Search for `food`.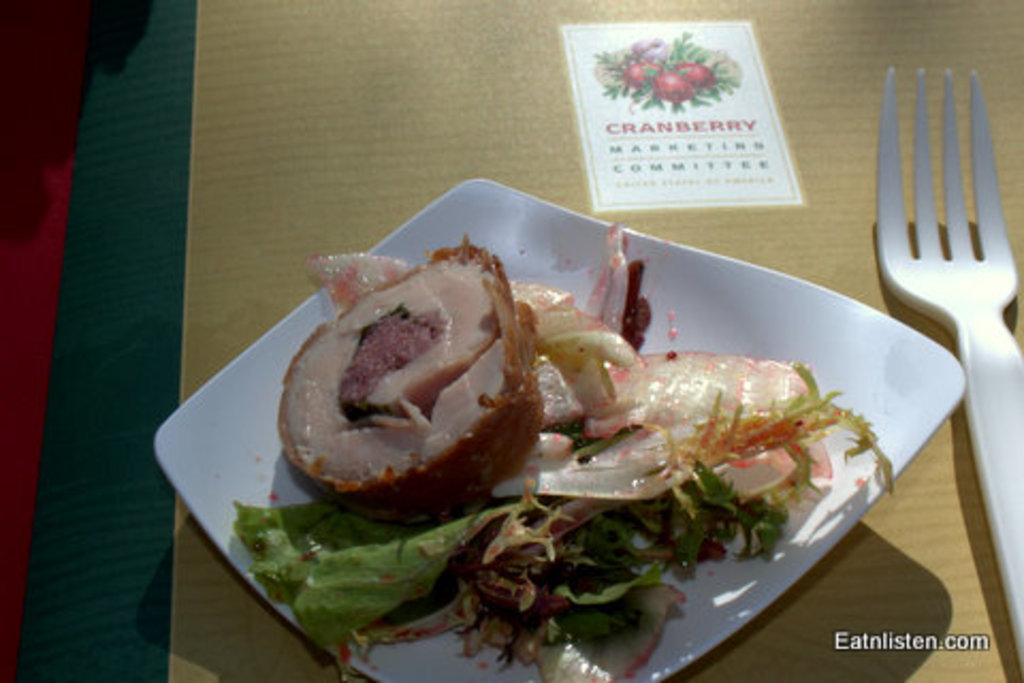
Found at [678,64,715,83].
